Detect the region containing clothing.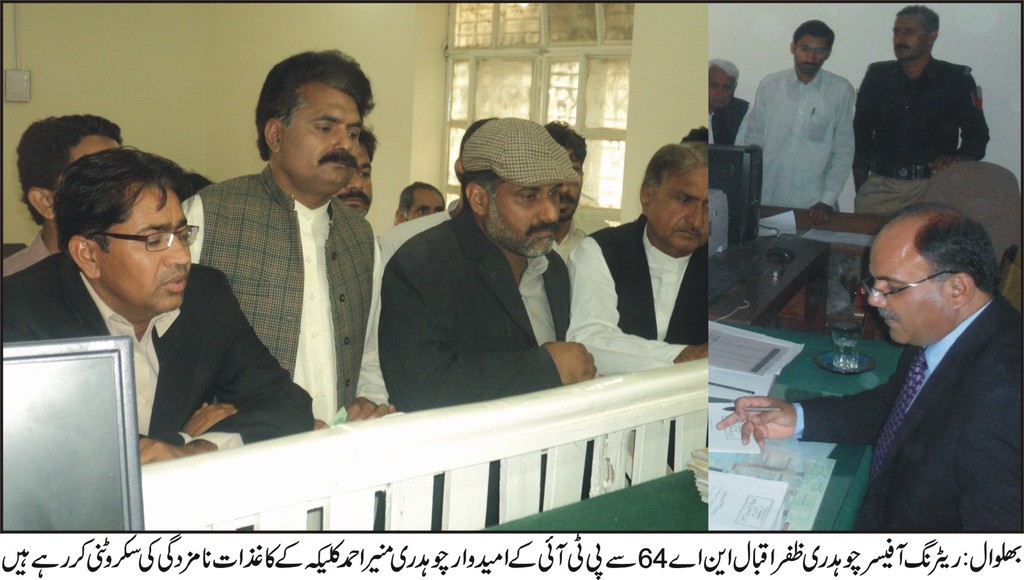
375/198/461/268.
